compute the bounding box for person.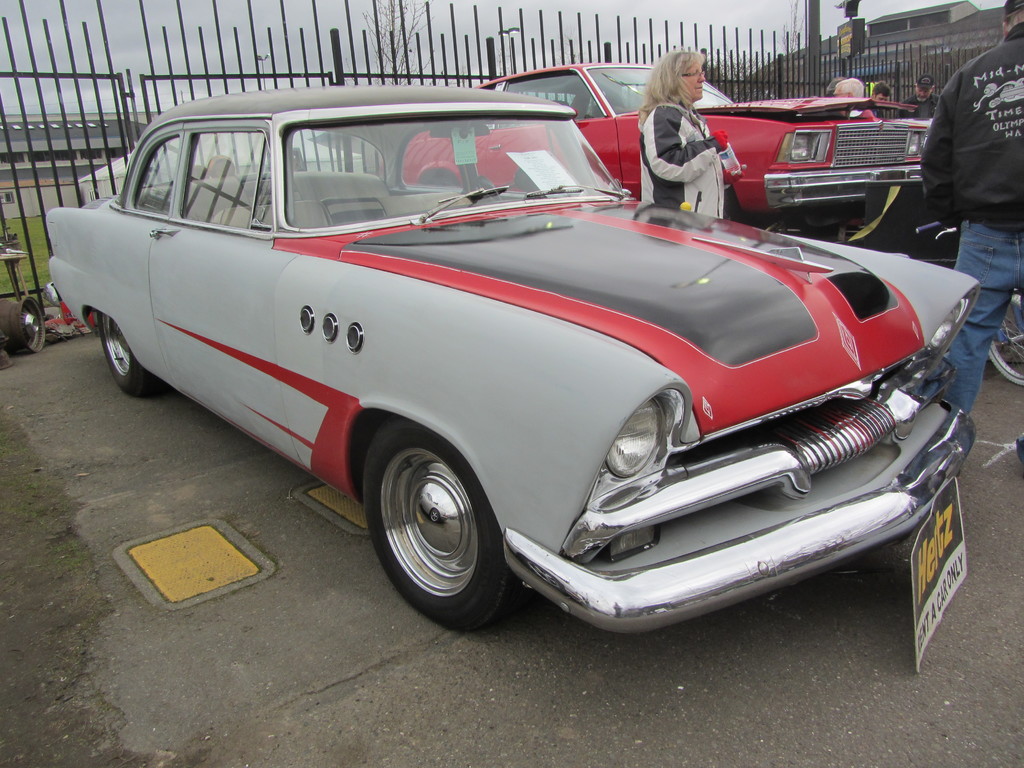
BBox(638, 47, 731, 221).
